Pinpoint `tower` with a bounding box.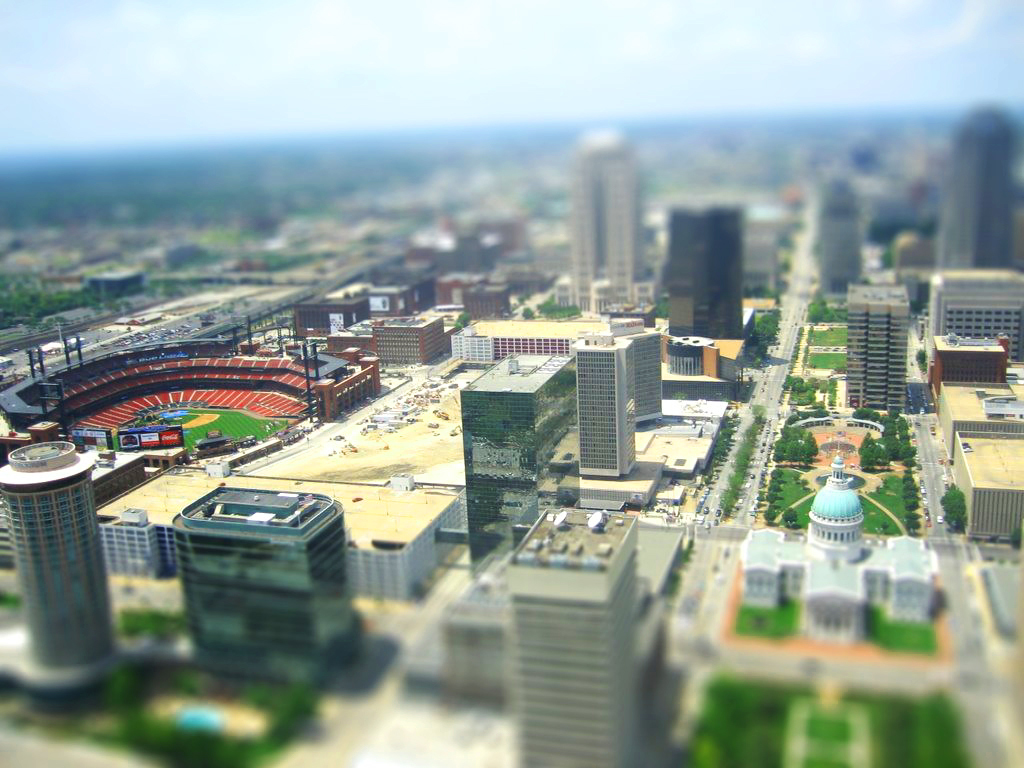
bbox(99, 509, 156, 590).
